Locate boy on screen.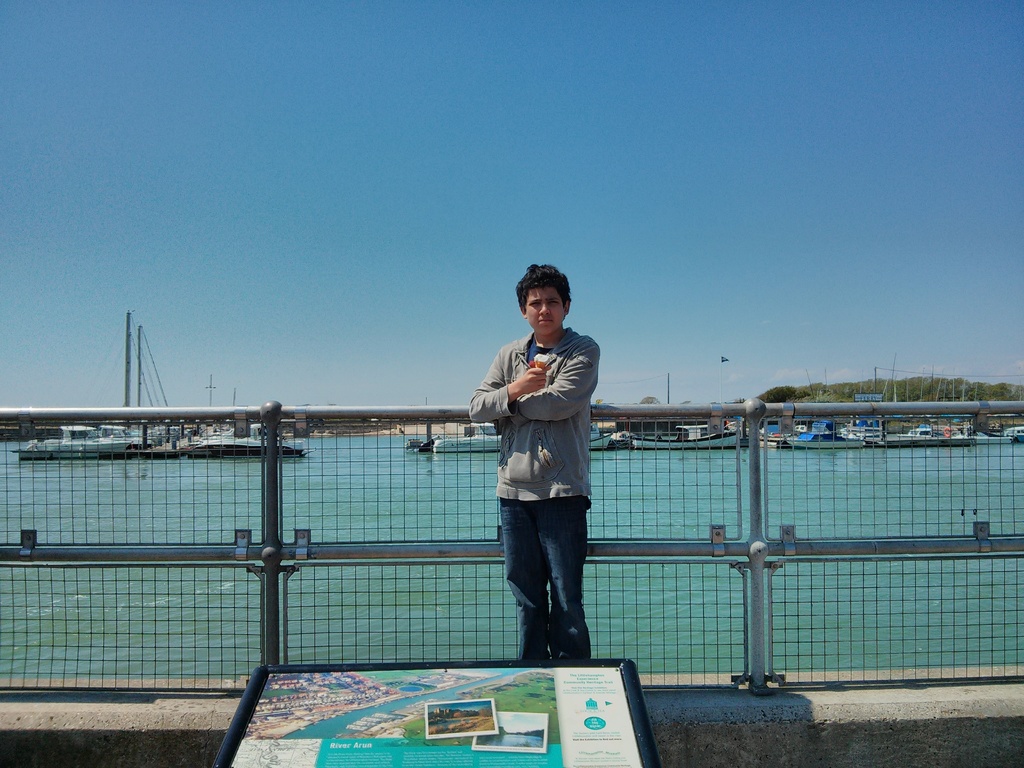
On screen at region(469, 268, 614, 611).
